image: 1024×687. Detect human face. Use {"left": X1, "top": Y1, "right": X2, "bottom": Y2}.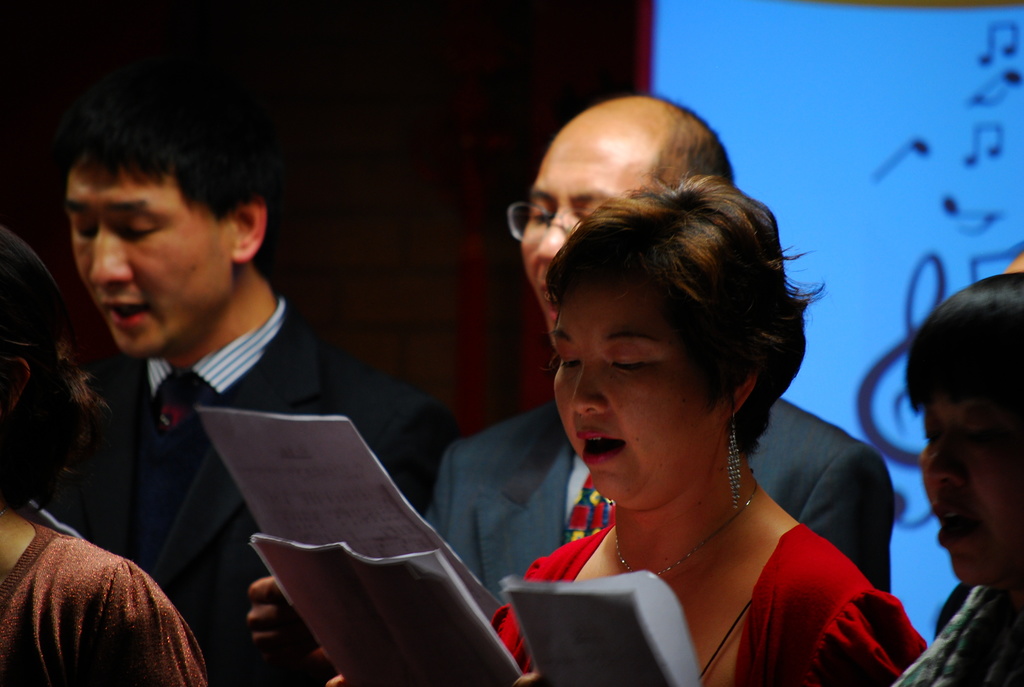
{"left": 554, "top": 303, "right": 719, "bottom": 511}.
